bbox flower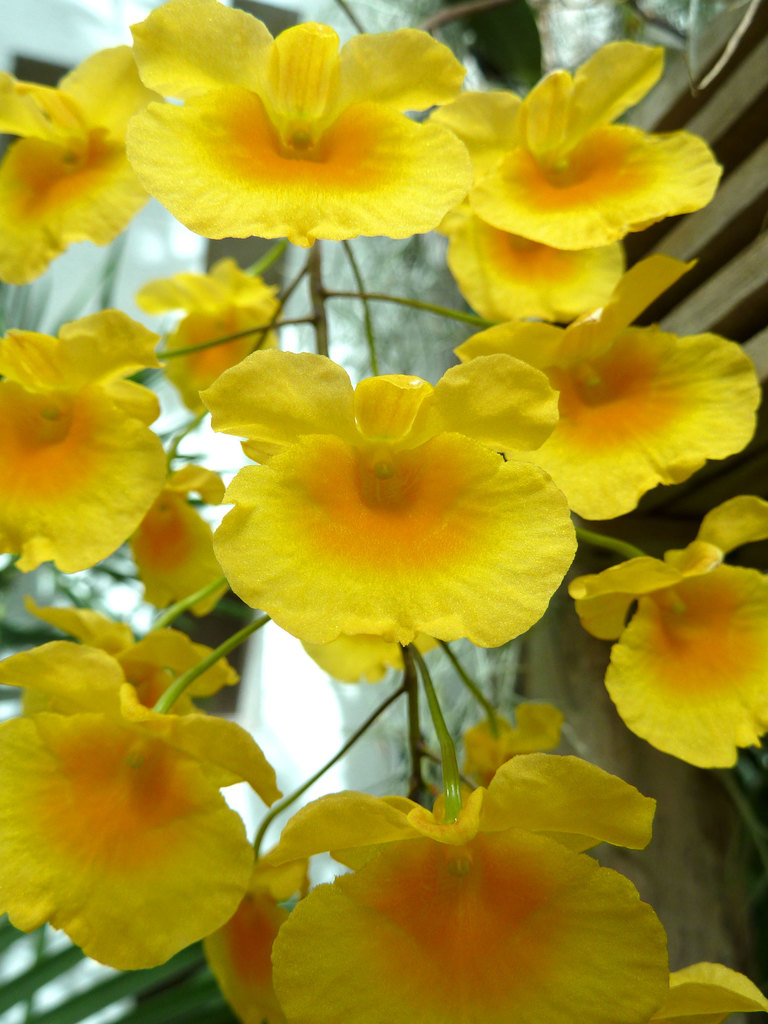
bbox=(2, 708, 255, 980)
